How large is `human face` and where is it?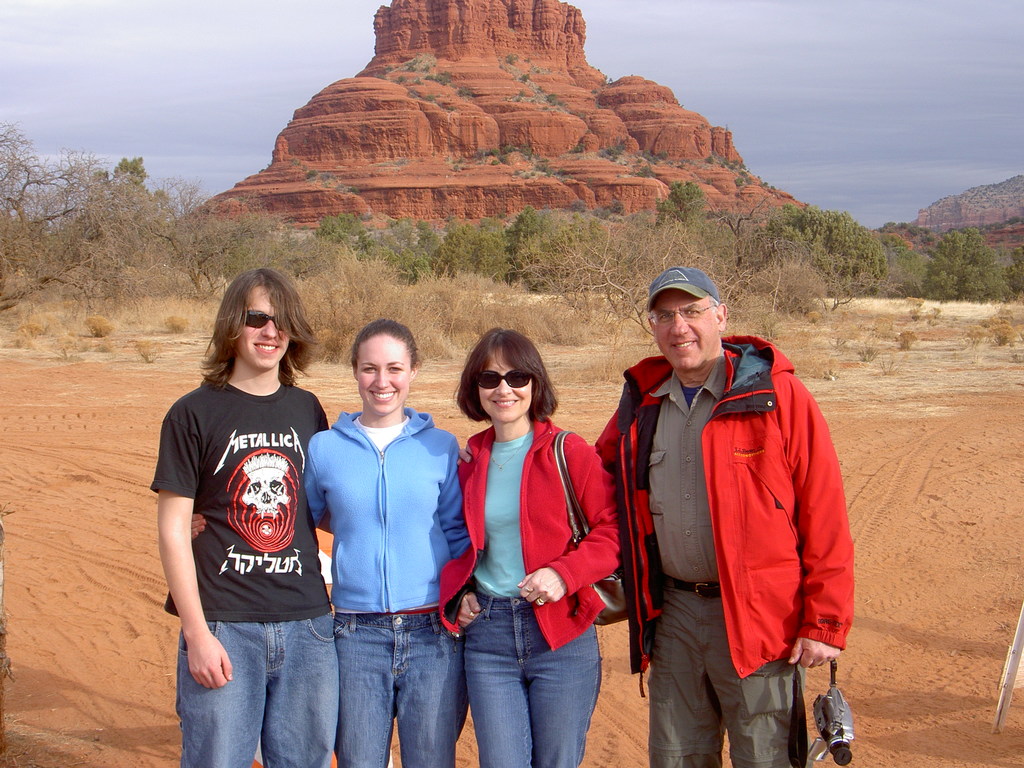
Bounding box: region(349, 335, 419, 410).
